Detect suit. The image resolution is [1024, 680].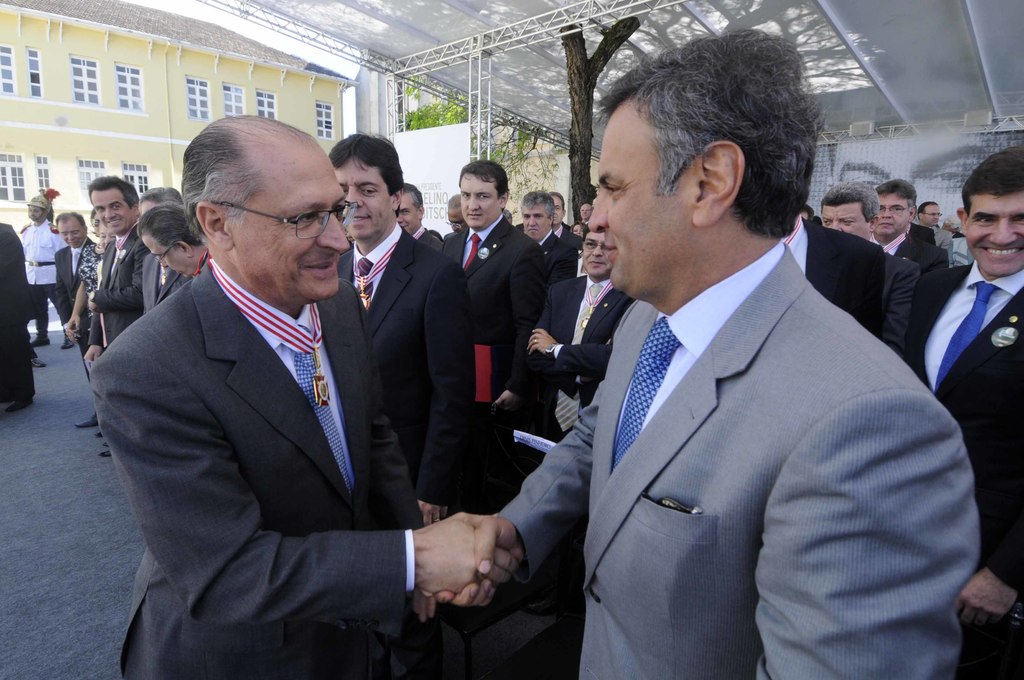
778, 209, 881, 347.
